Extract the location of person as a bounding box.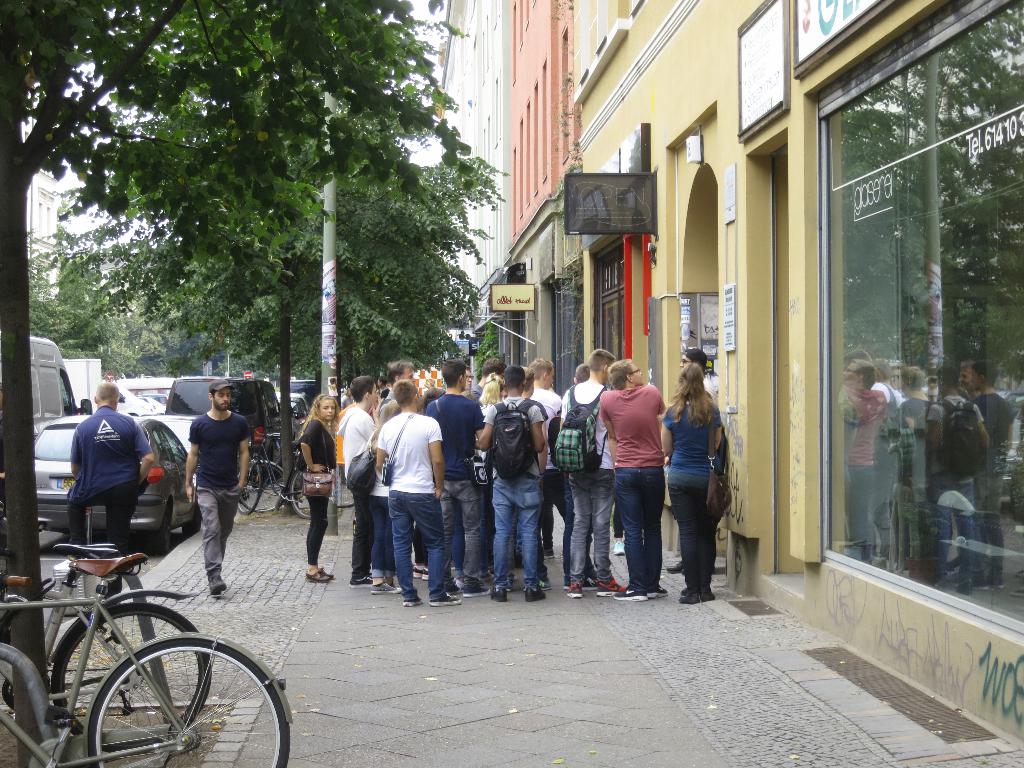
[662,364,727,605].
